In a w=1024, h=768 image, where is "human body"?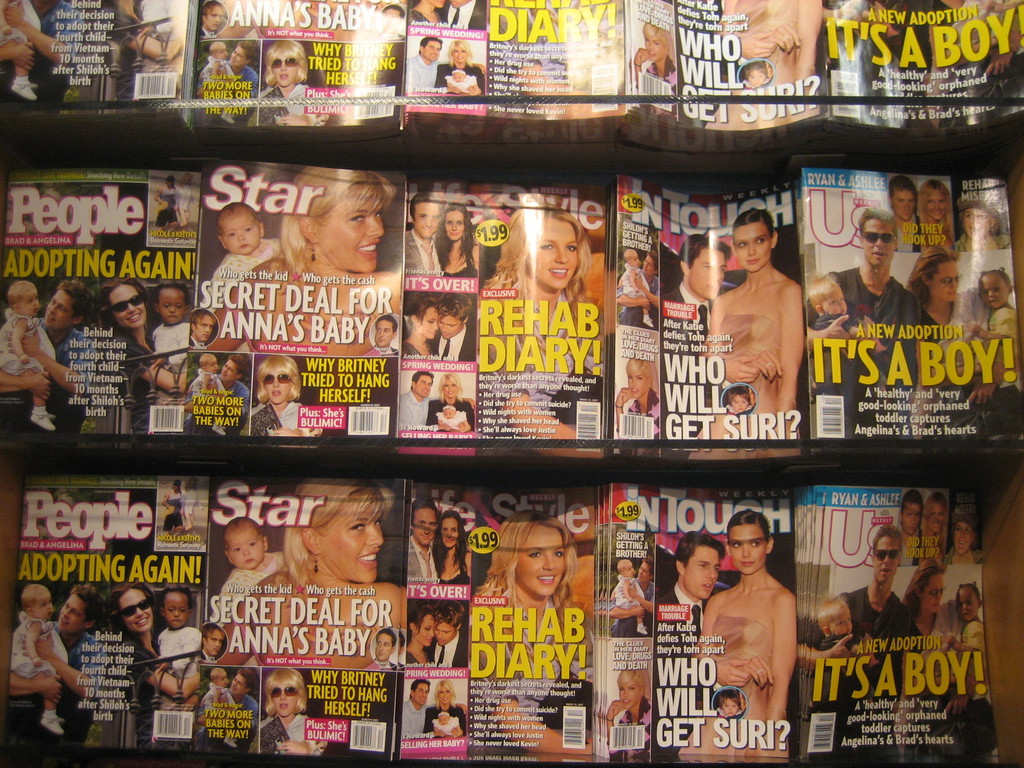
bbox=[477, 196, 609, 437].
